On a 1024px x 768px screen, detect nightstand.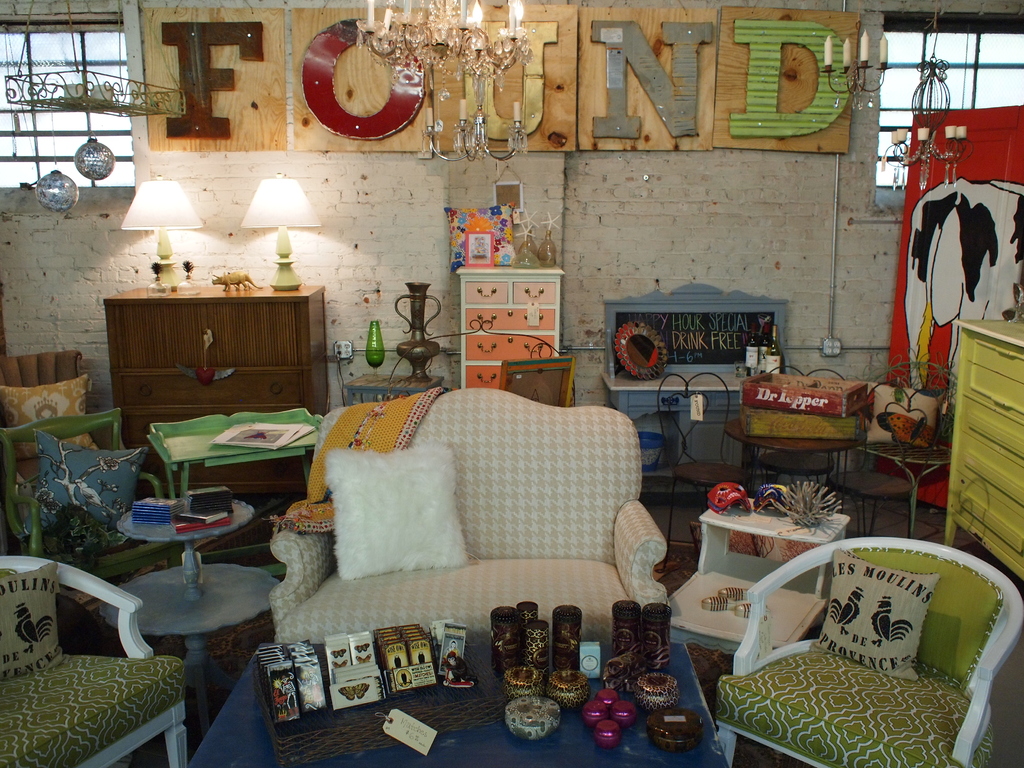
Rect(98, 274, 319, 431).
